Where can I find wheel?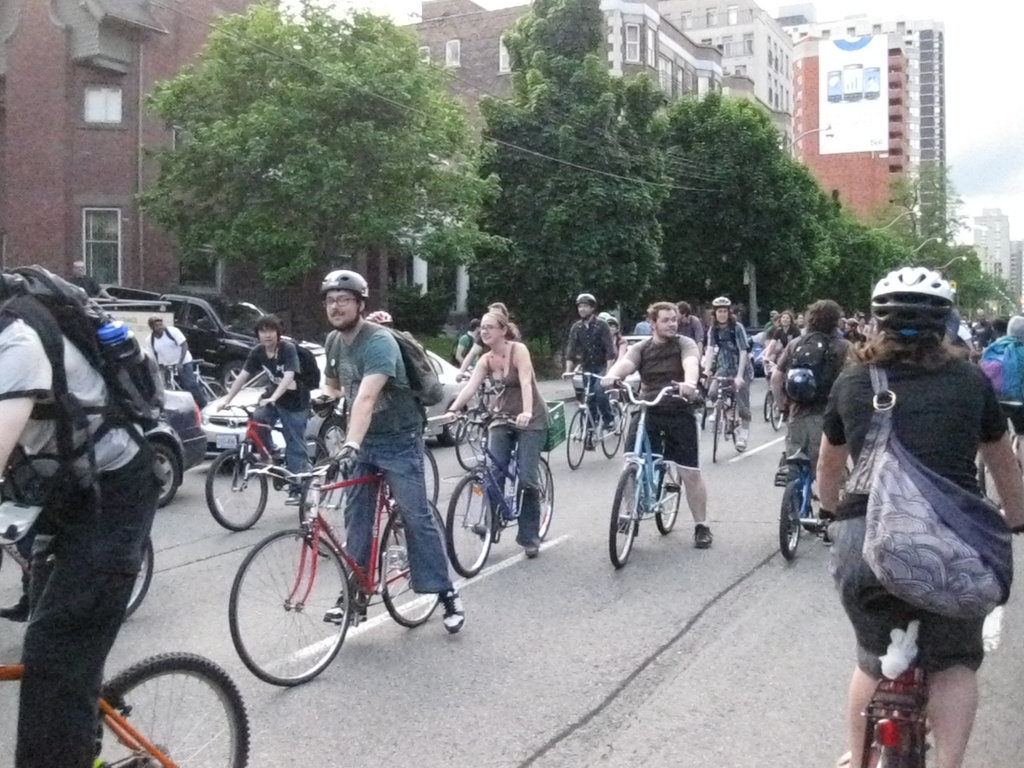
You can find it at {"x1": 654, "y1": 461, "x2": 680, "y2": 534}.
